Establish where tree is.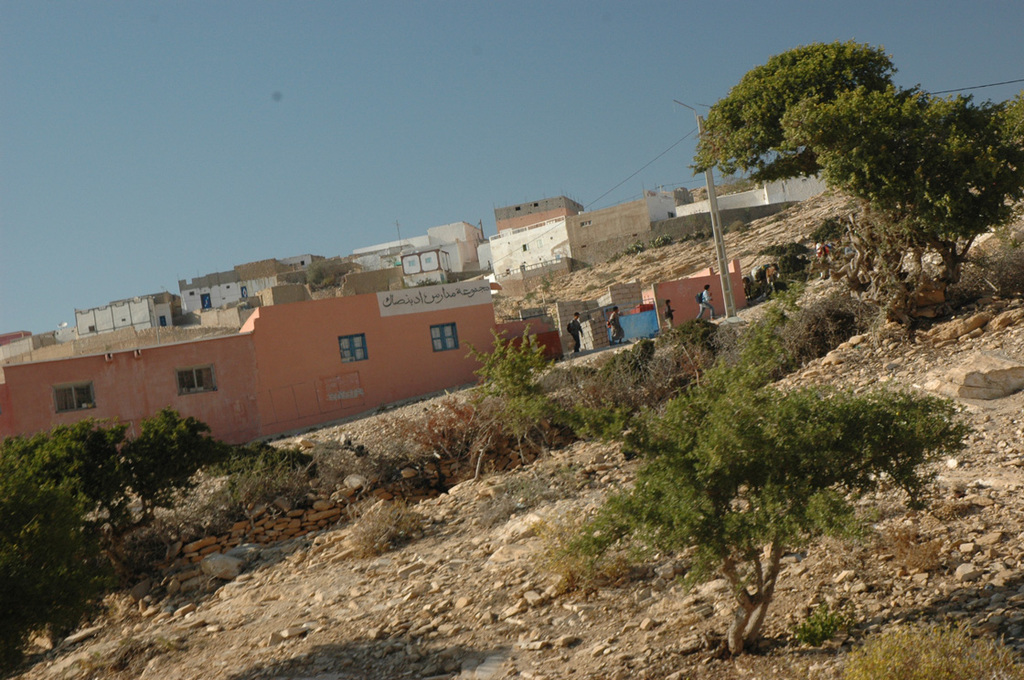
Established at [left=796, top=84, right=1023, bottom=284].
